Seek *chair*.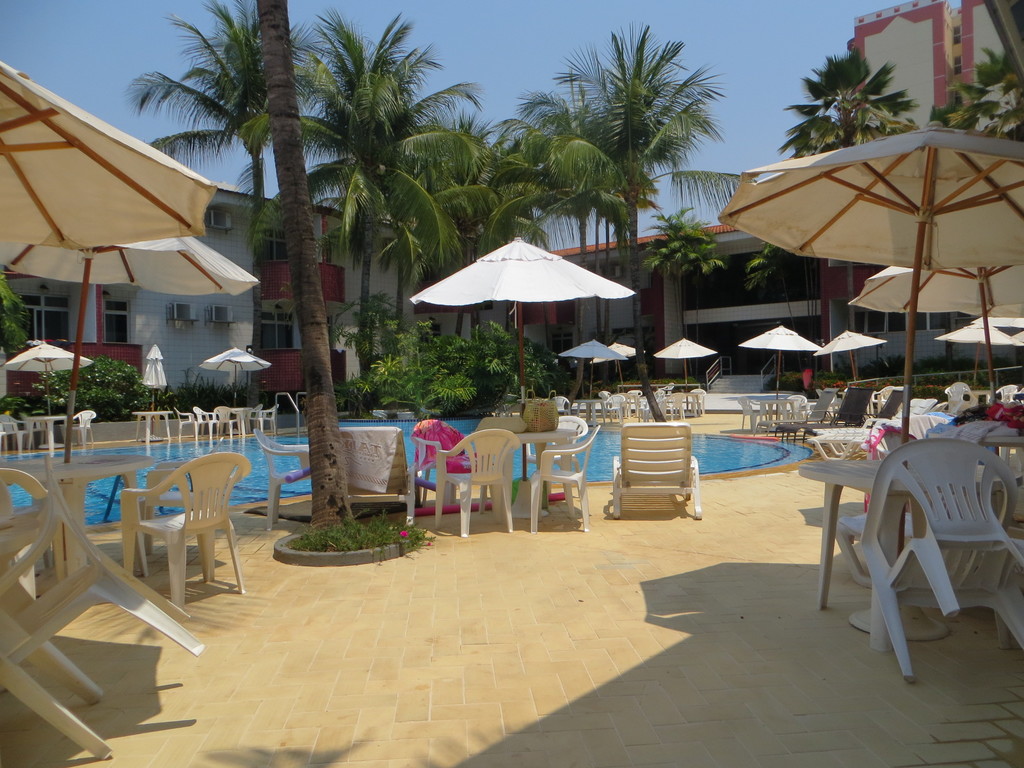
<bbox>68, 411, 95, 453</bbox>.
